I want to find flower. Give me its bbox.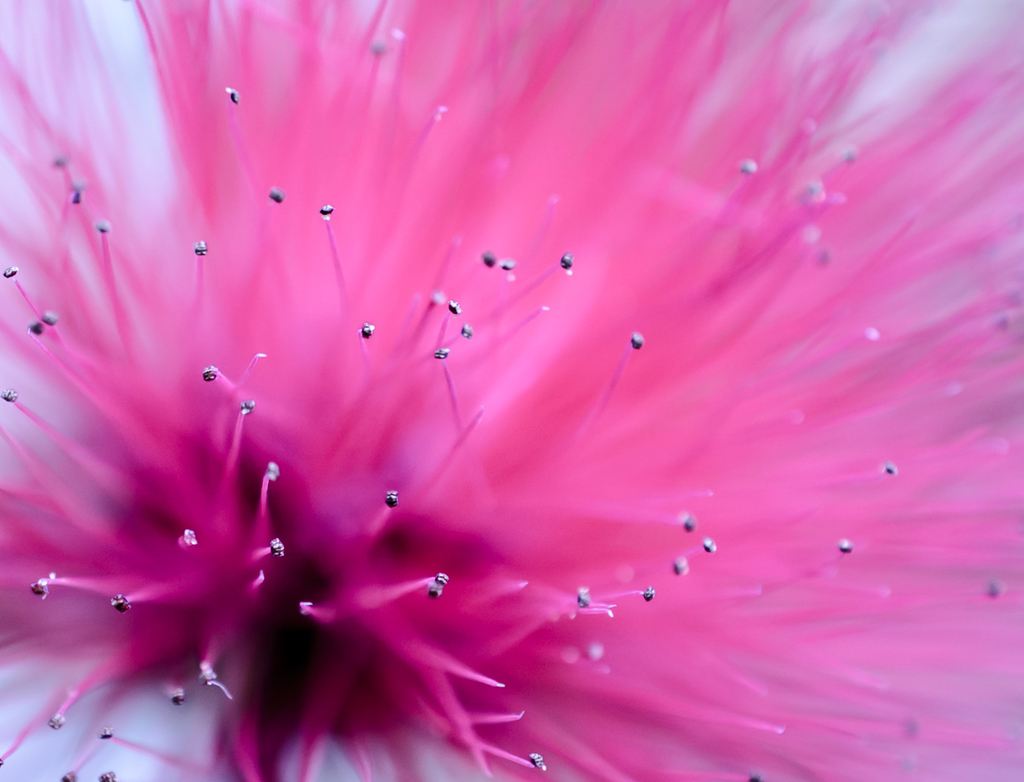
pyautogui.locateOnScreen(0, 7, 938, 727).
